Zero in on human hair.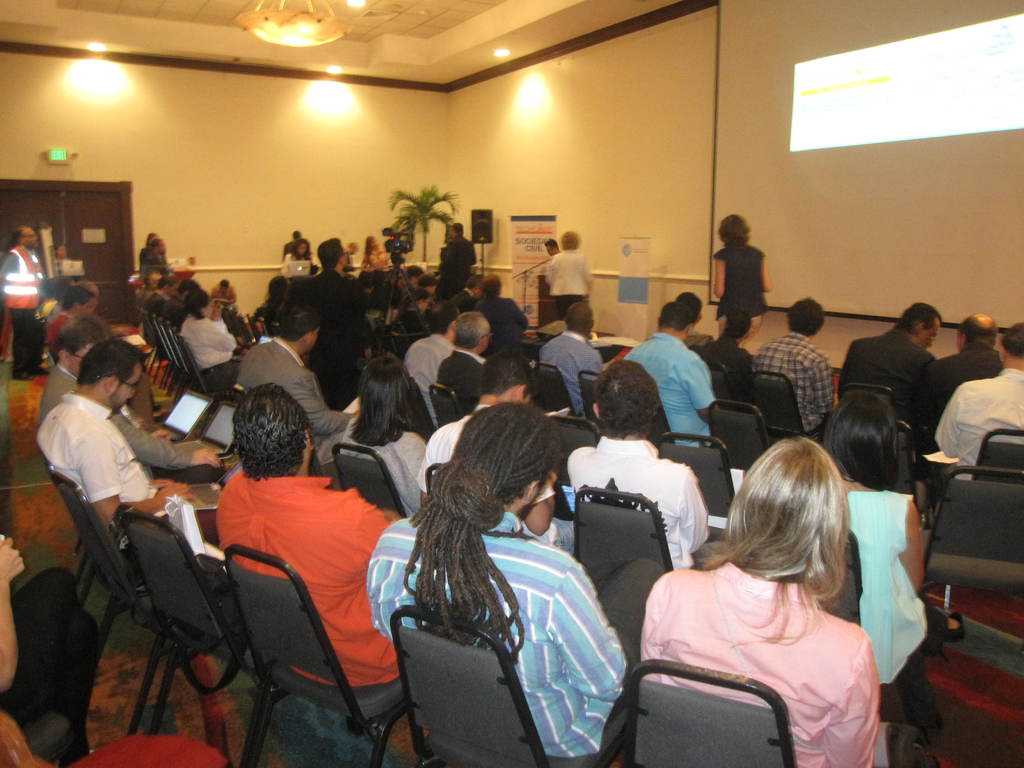
Zeroed in: (left=406, top=401, right=565, bottom=666).
